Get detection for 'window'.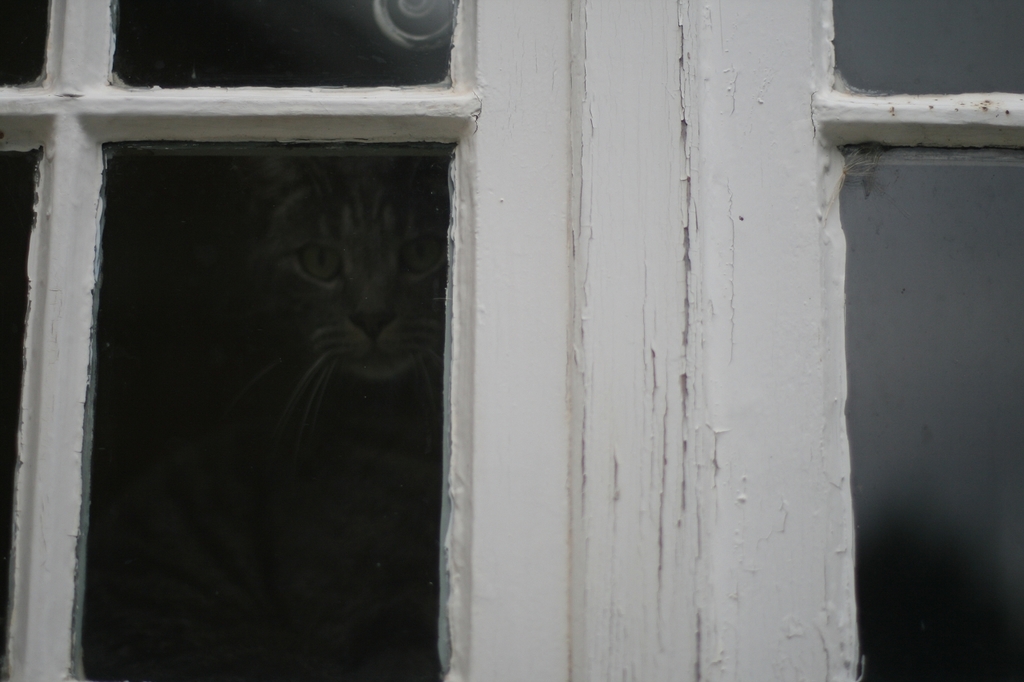
Detection: box(782, 6, 1023, 680).
